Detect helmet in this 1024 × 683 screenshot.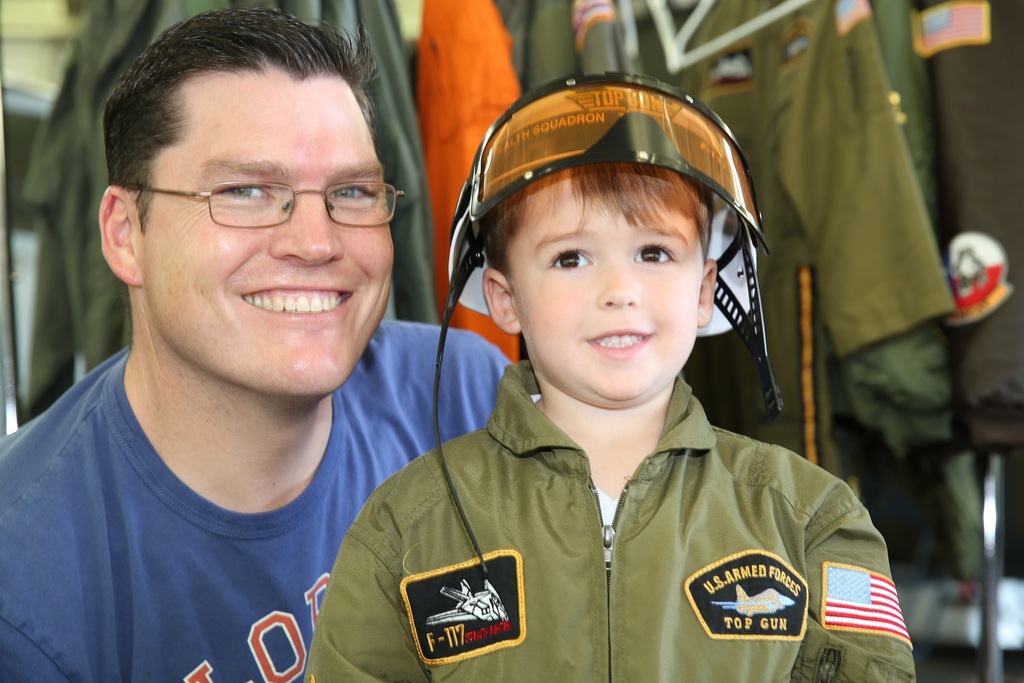
Detection: left=442, top=78, right=775, bottom=433.
